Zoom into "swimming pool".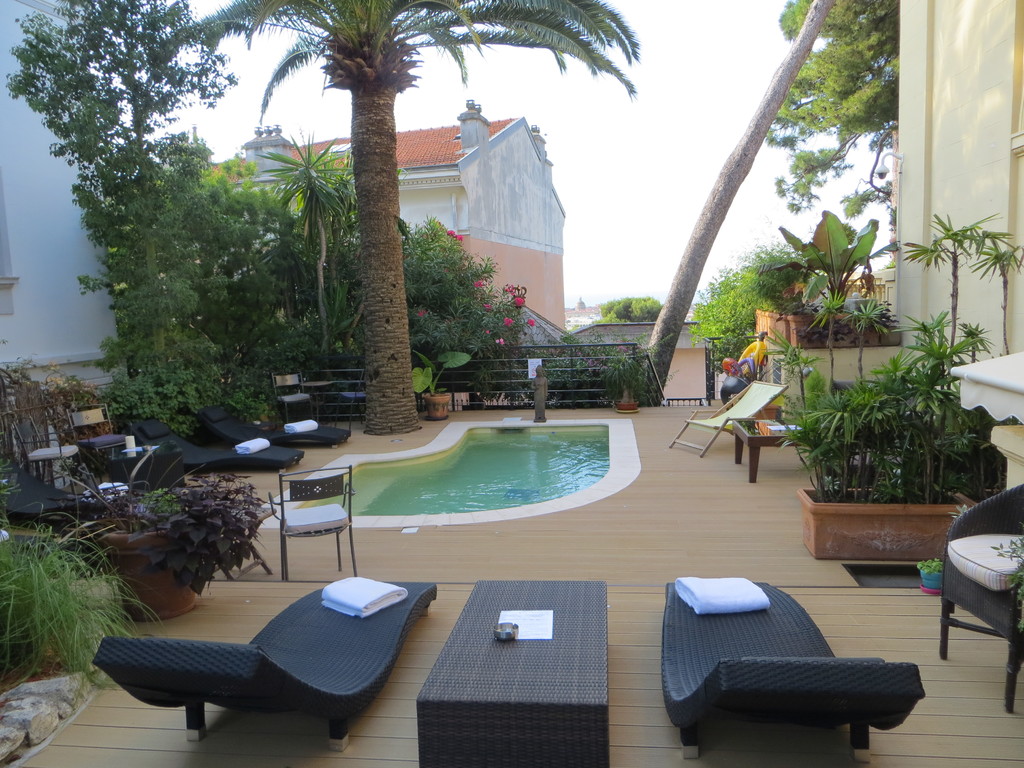
Zoom target: BBox(330, 430, 662, 557).
